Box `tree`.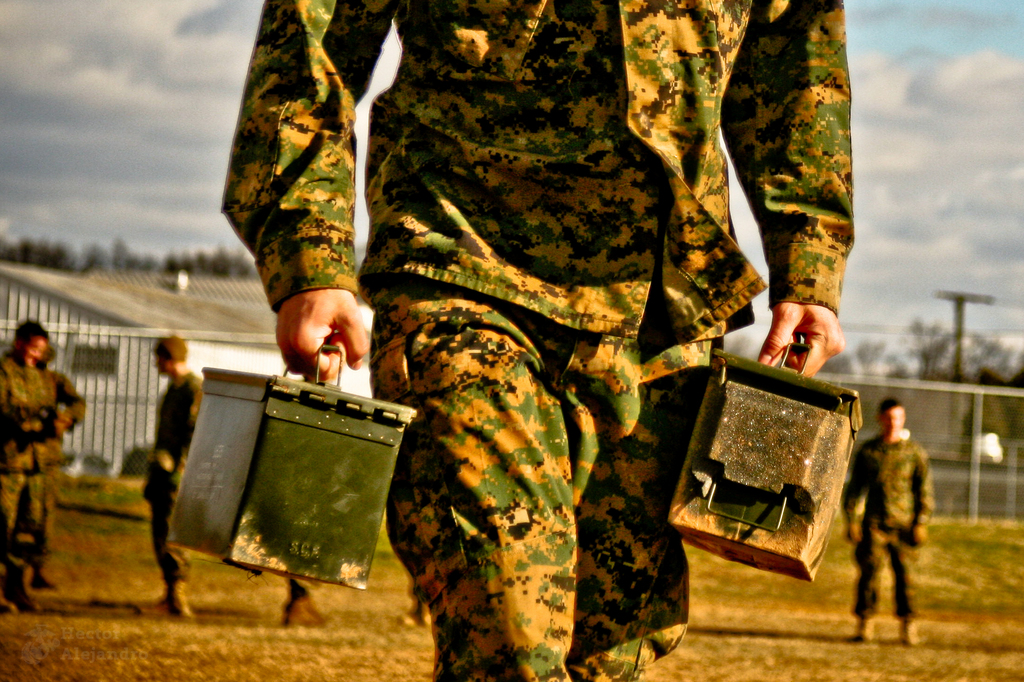
bbox=(80, 241, 111, 271).
